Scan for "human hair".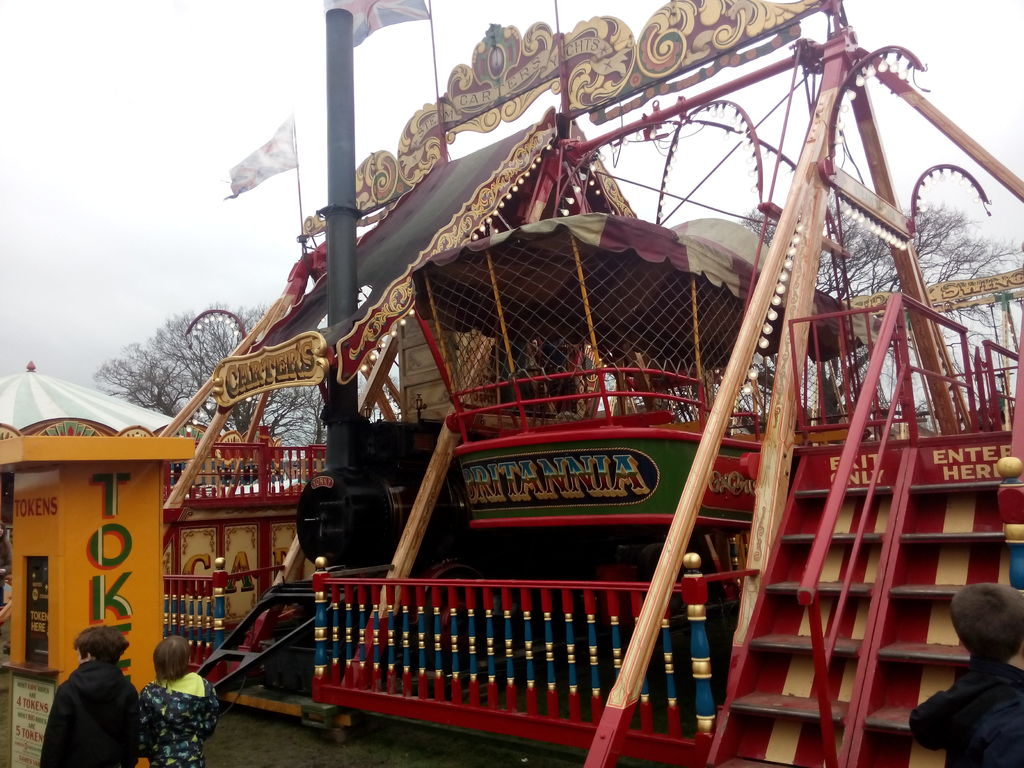
Scan result: (152, 636, 190, 687).
